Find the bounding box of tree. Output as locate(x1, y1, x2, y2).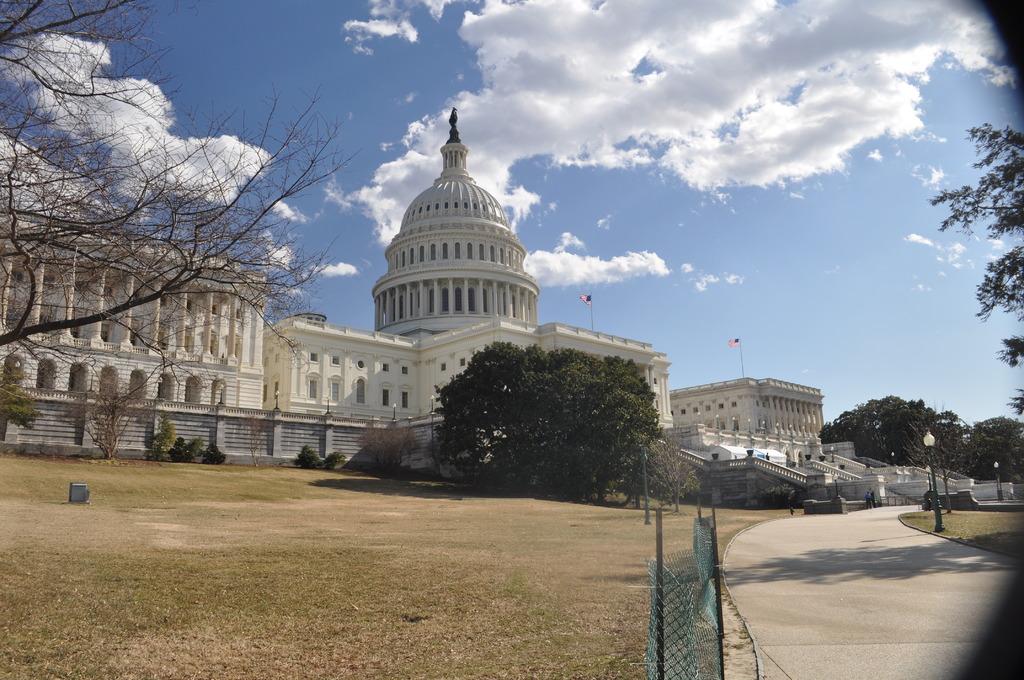
locate(930, 126, 1023, 360).
